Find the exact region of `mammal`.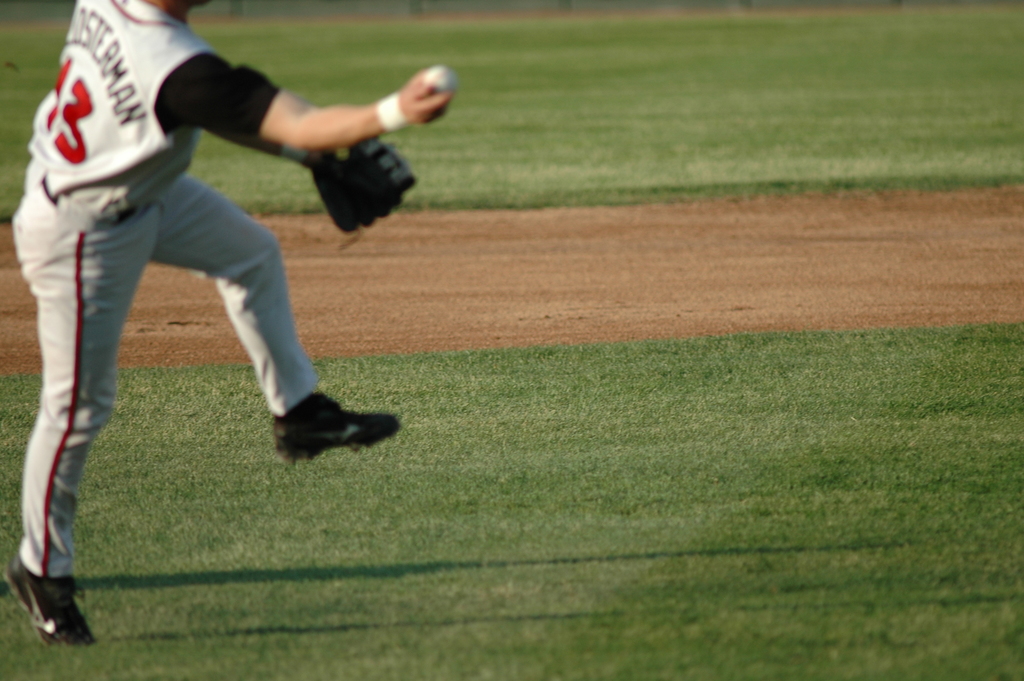
Exact region: x1=6 y1=0 x2=428 y2=652.
